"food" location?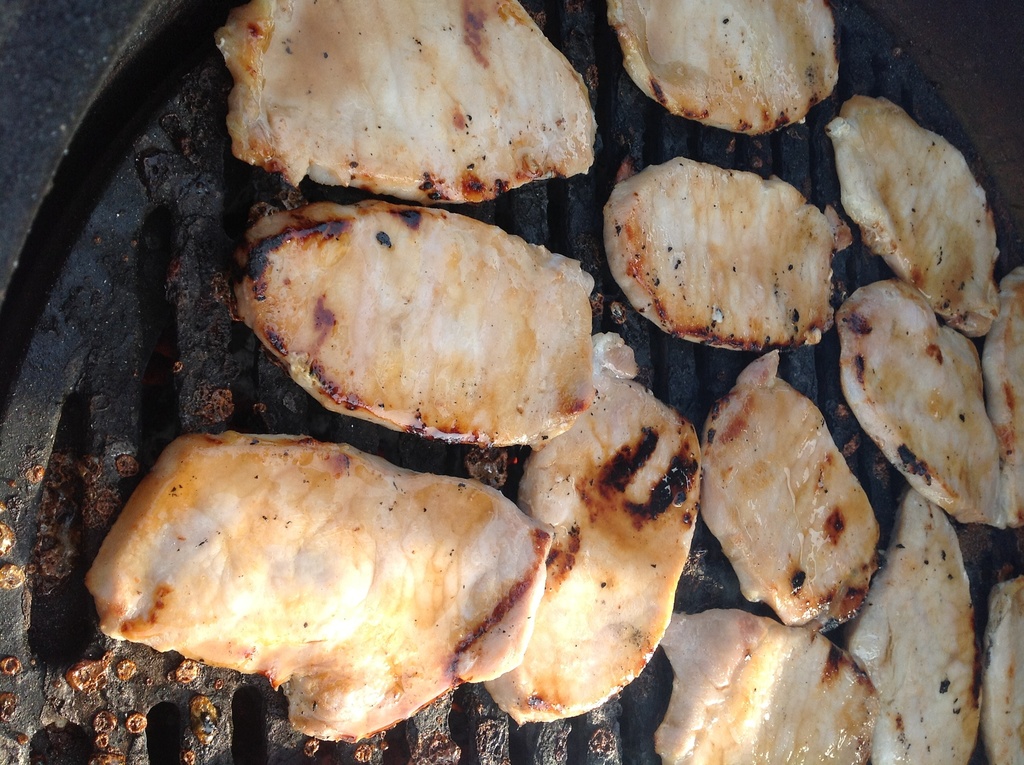
972,264,1023,480
